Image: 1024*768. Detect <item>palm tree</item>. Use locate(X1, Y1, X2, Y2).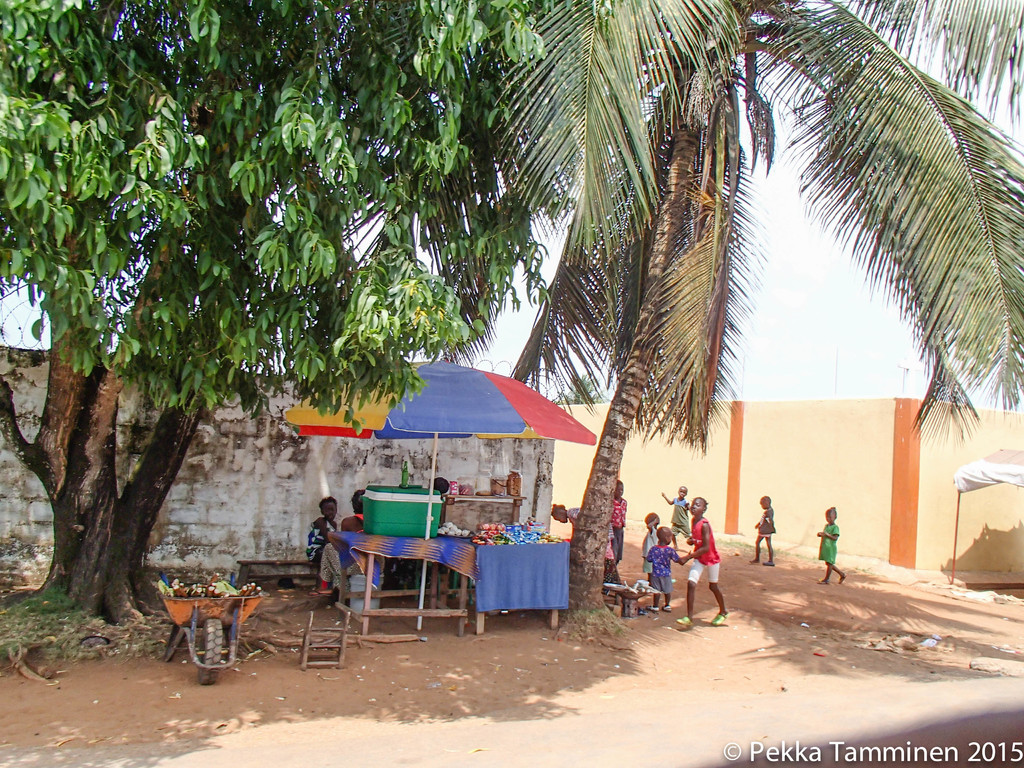
locate(486, 0, 1023, 638).
